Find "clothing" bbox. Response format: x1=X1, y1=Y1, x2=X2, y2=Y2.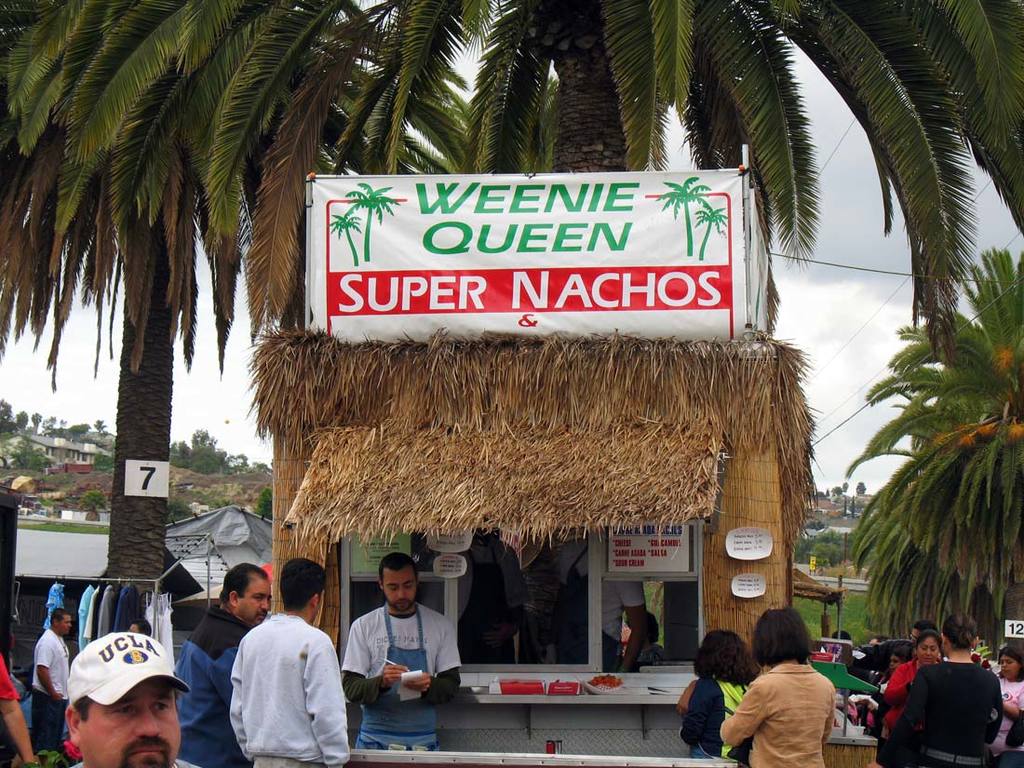
x1=877, y1=653, x2=941, y2=763.
